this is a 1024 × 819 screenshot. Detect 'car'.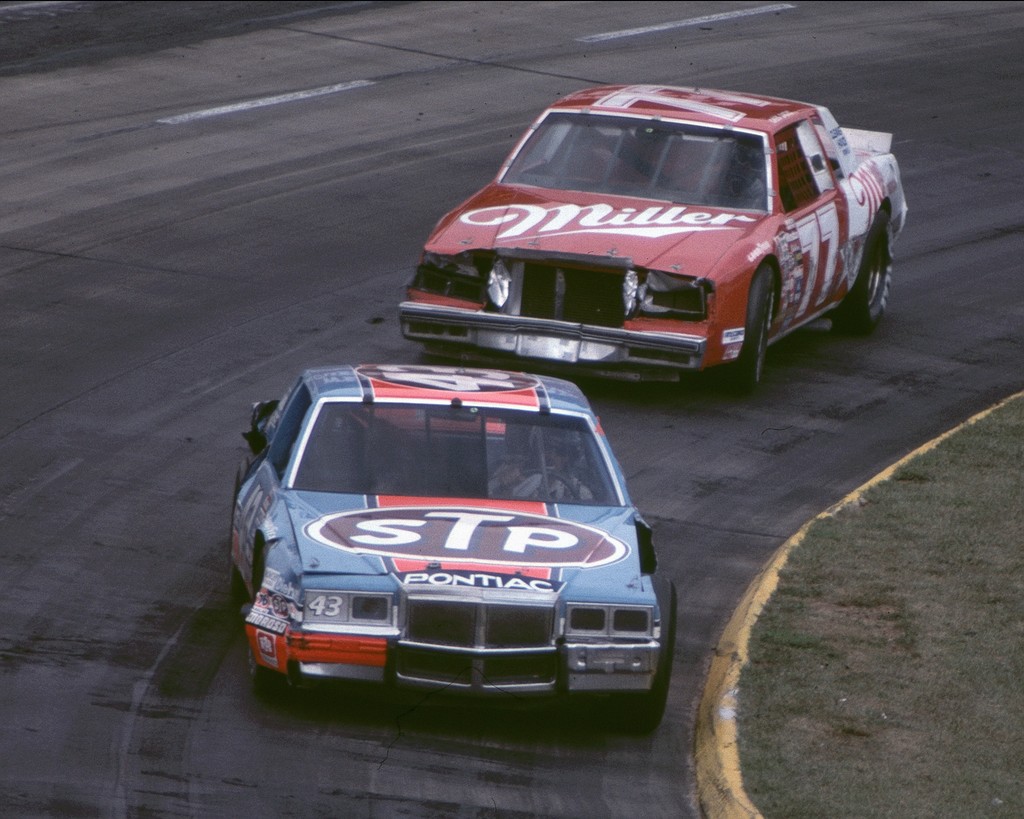
[398,86,906,398].
